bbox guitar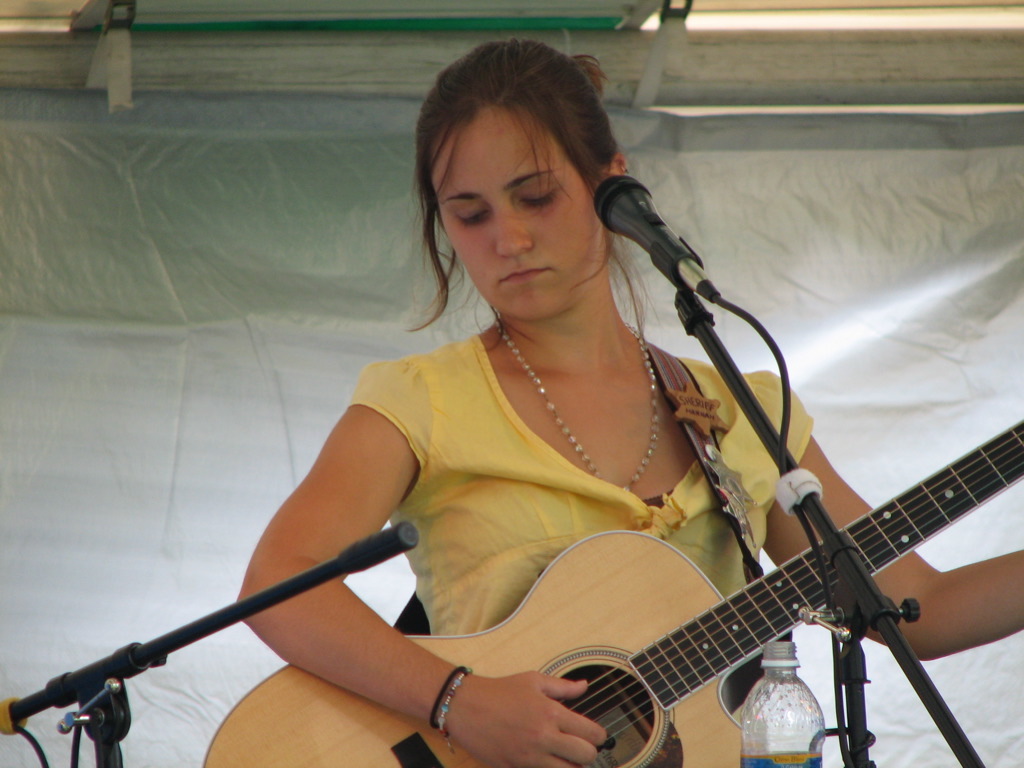
box(198, 417, 1023, 767)
